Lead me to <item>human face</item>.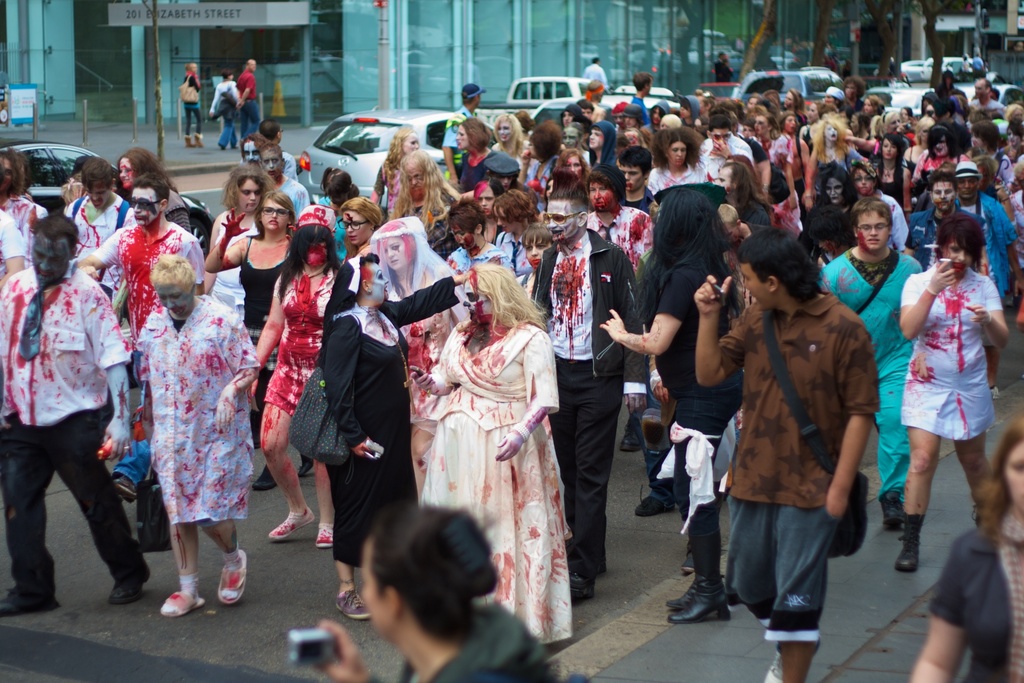
Lead to bbox=(465, 284, 496, 329).
